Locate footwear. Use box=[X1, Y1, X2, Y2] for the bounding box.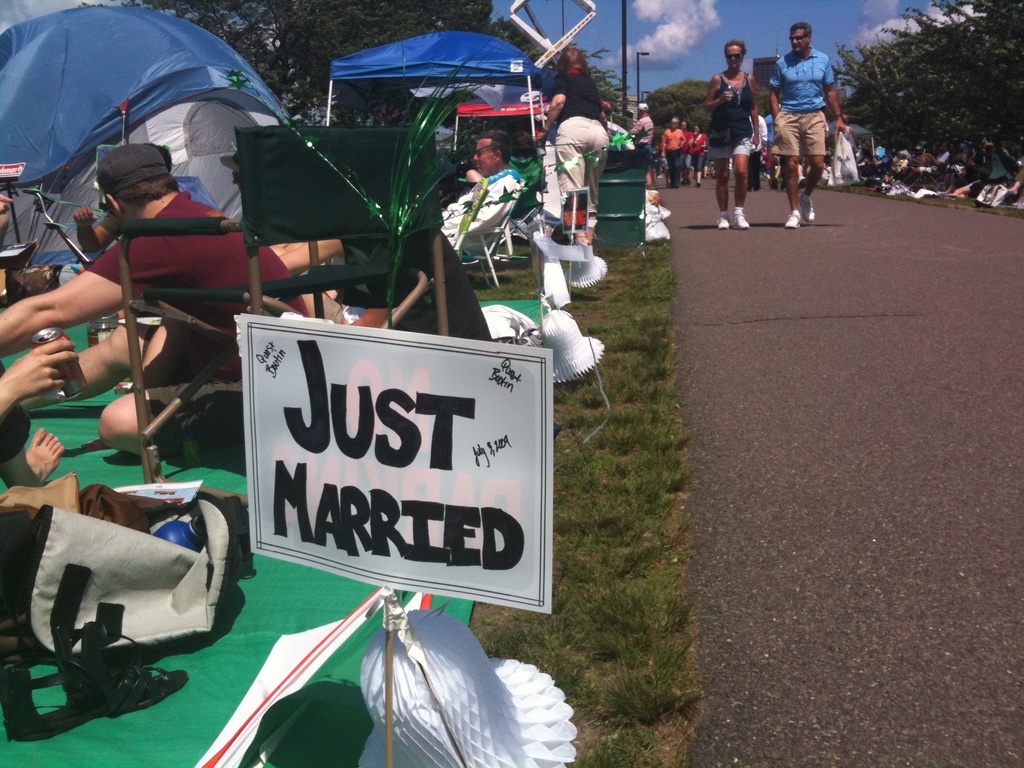
box=[732, 209, 750, 230].
